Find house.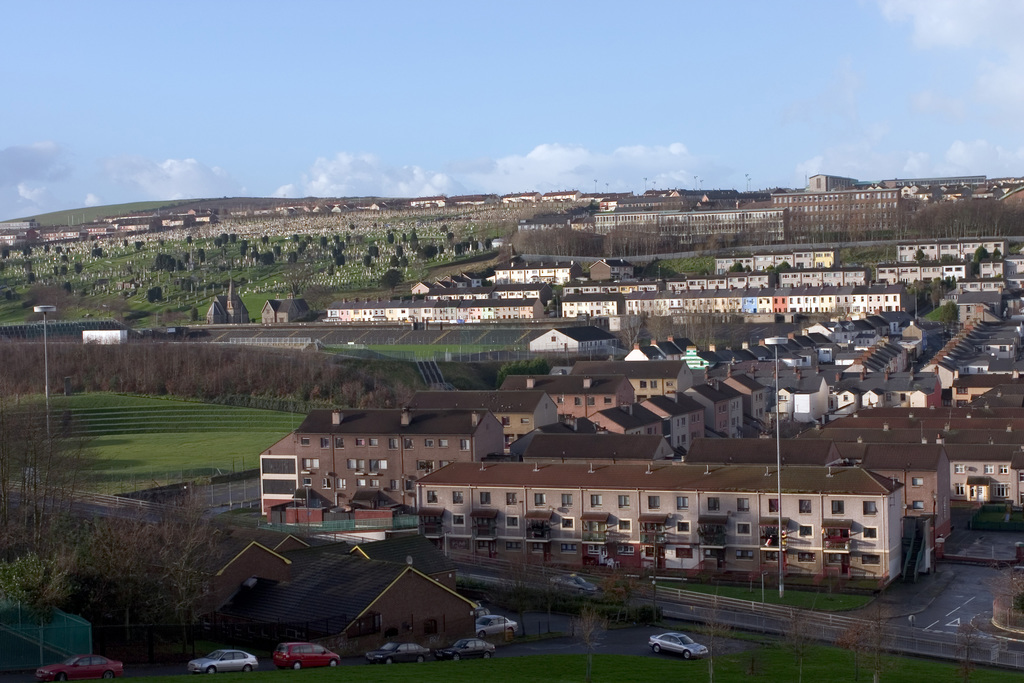
box(28, 201, 233, 250).
